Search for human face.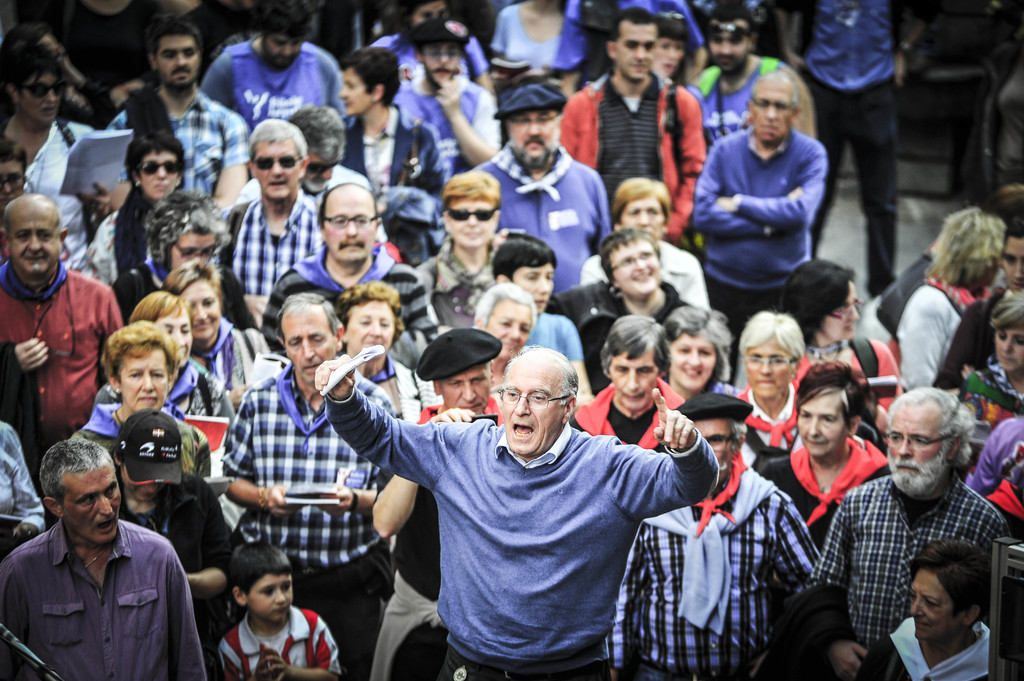
Found at (515, 266, 548, 314).
